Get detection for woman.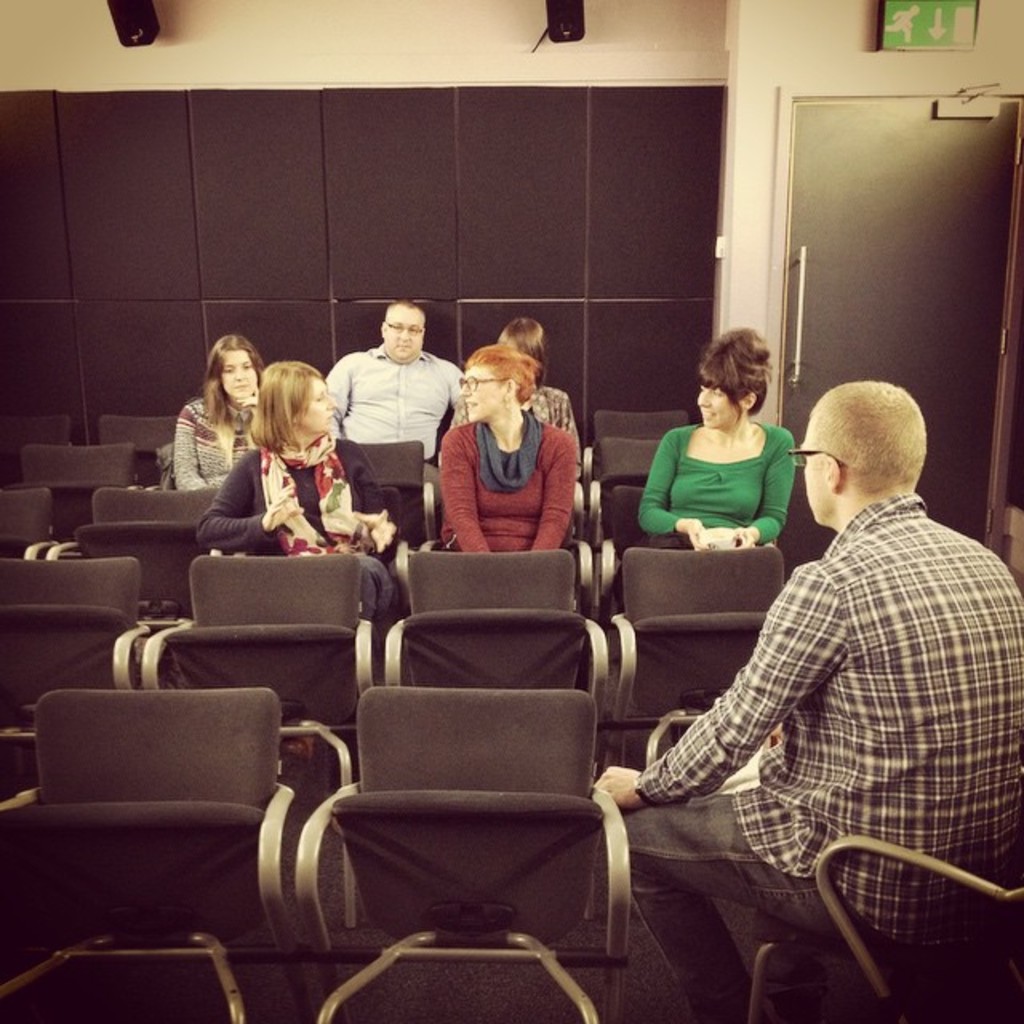
Detection: 197/360/398/557.
